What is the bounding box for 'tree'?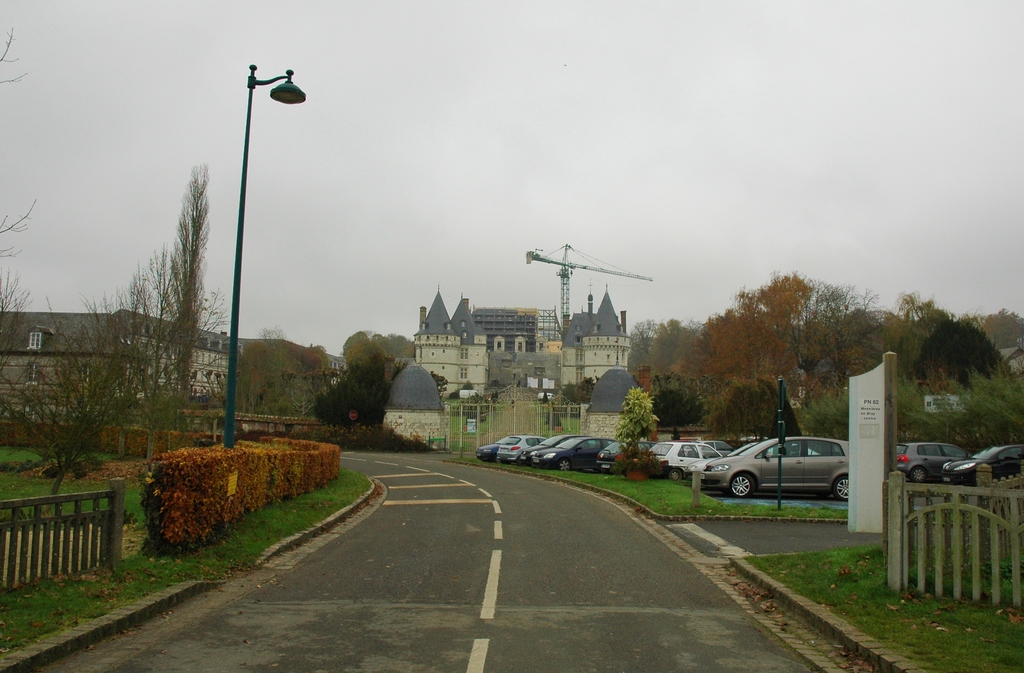
left=88, top=247, right=228, bottom=465.
